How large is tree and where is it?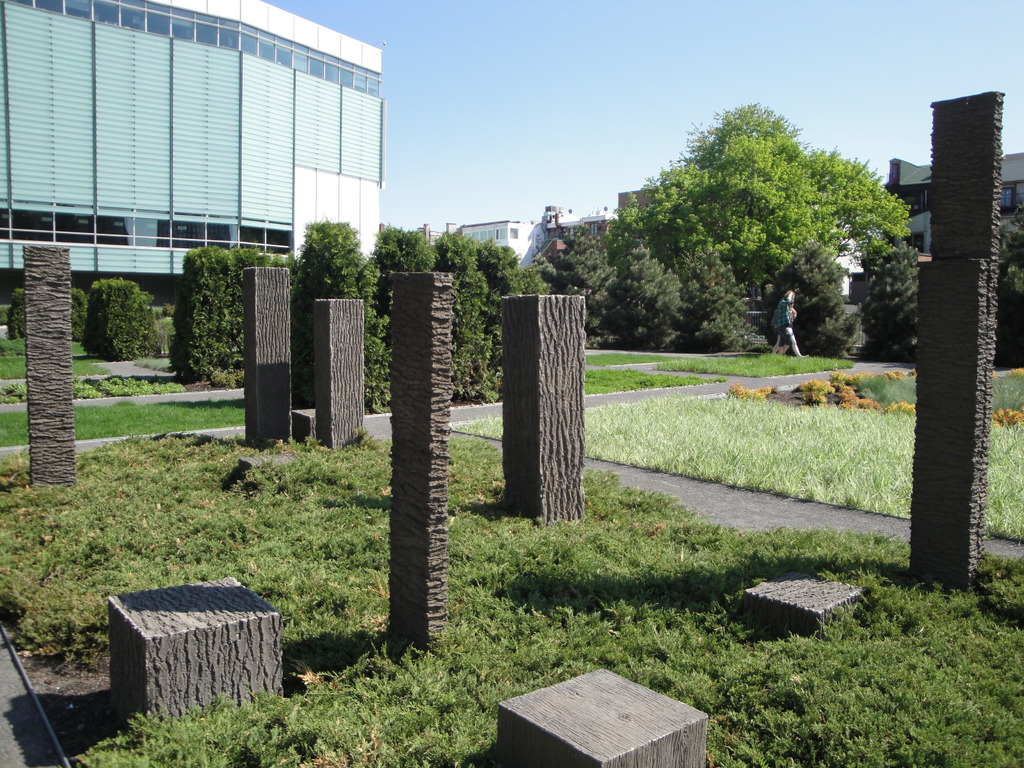
Bounding box: region(605, 108, 848, 304).
